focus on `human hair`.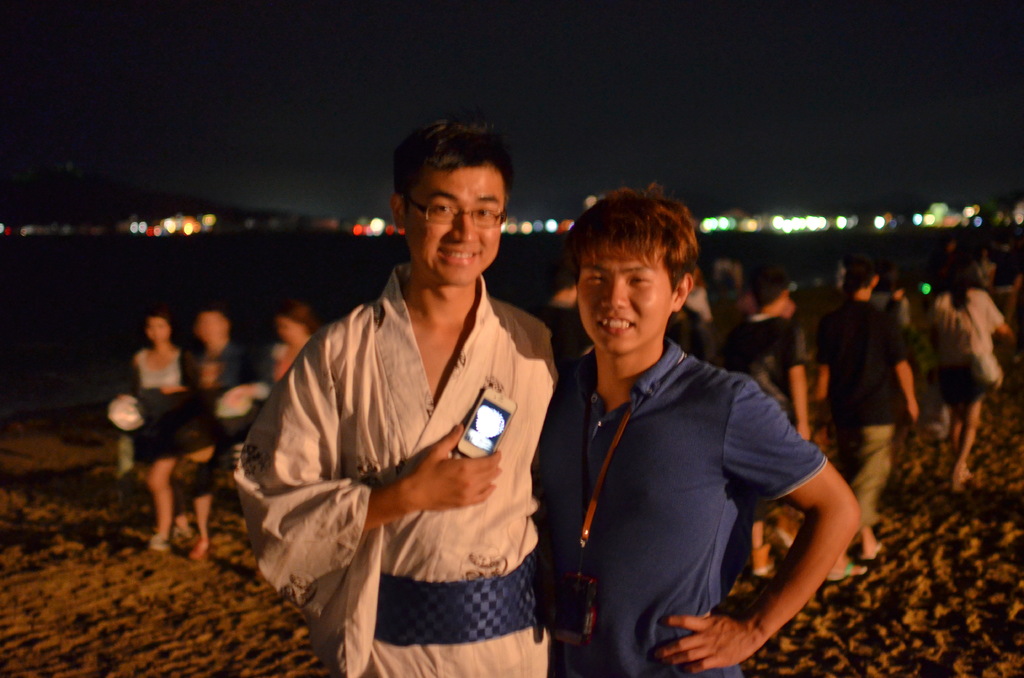
Focused at 392 118 517 200.
